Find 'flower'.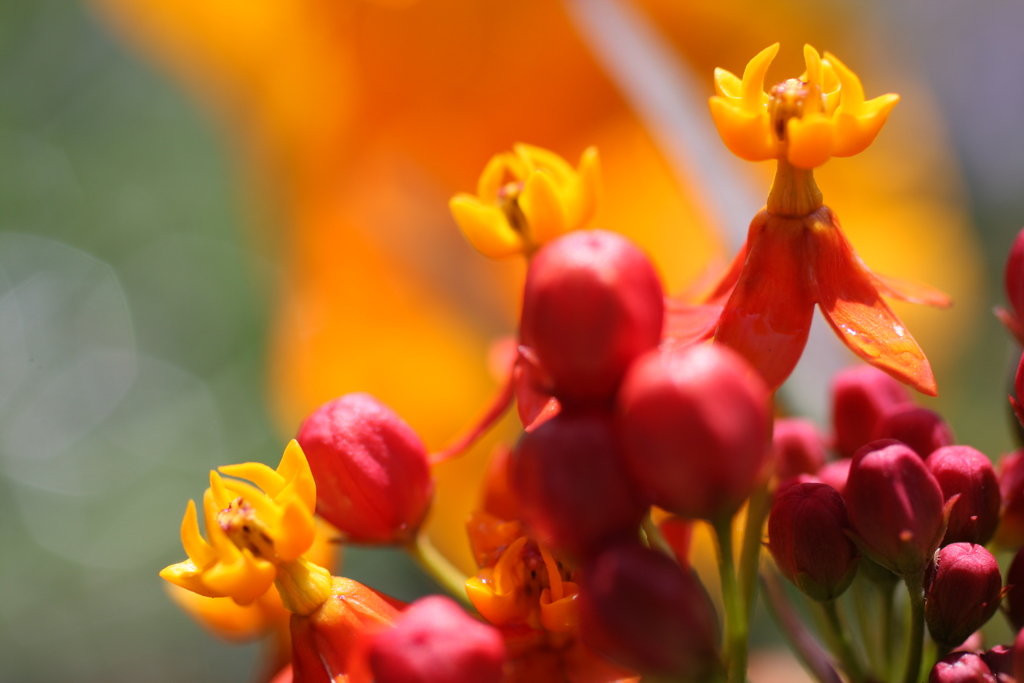
[443,143,600,258].
